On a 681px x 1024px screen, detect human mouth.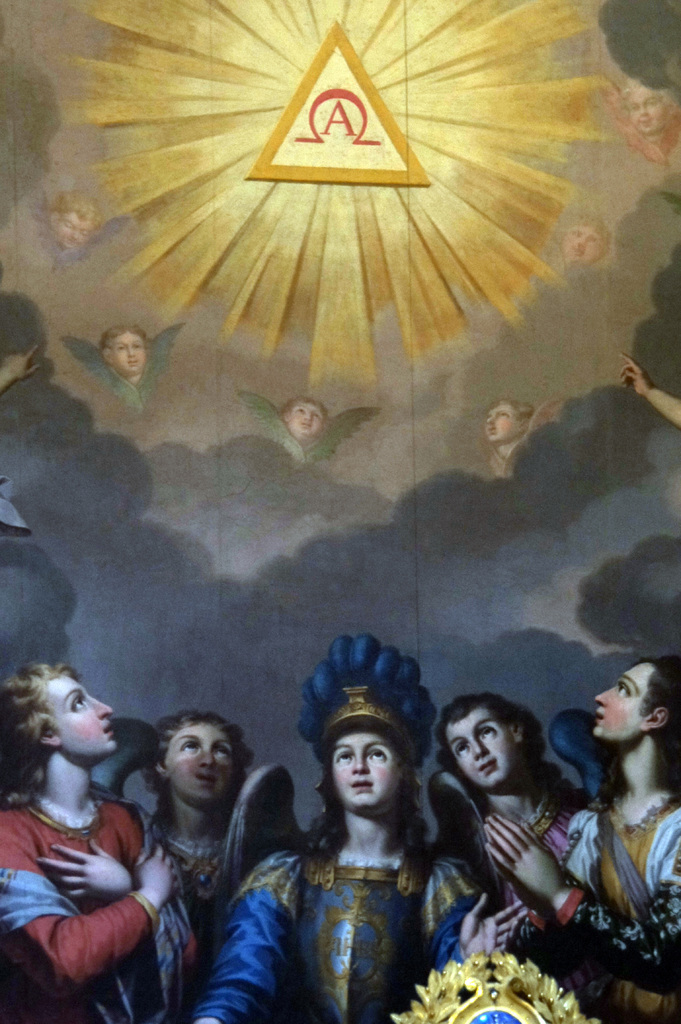
bbox=(124, 357, 136, 368).
